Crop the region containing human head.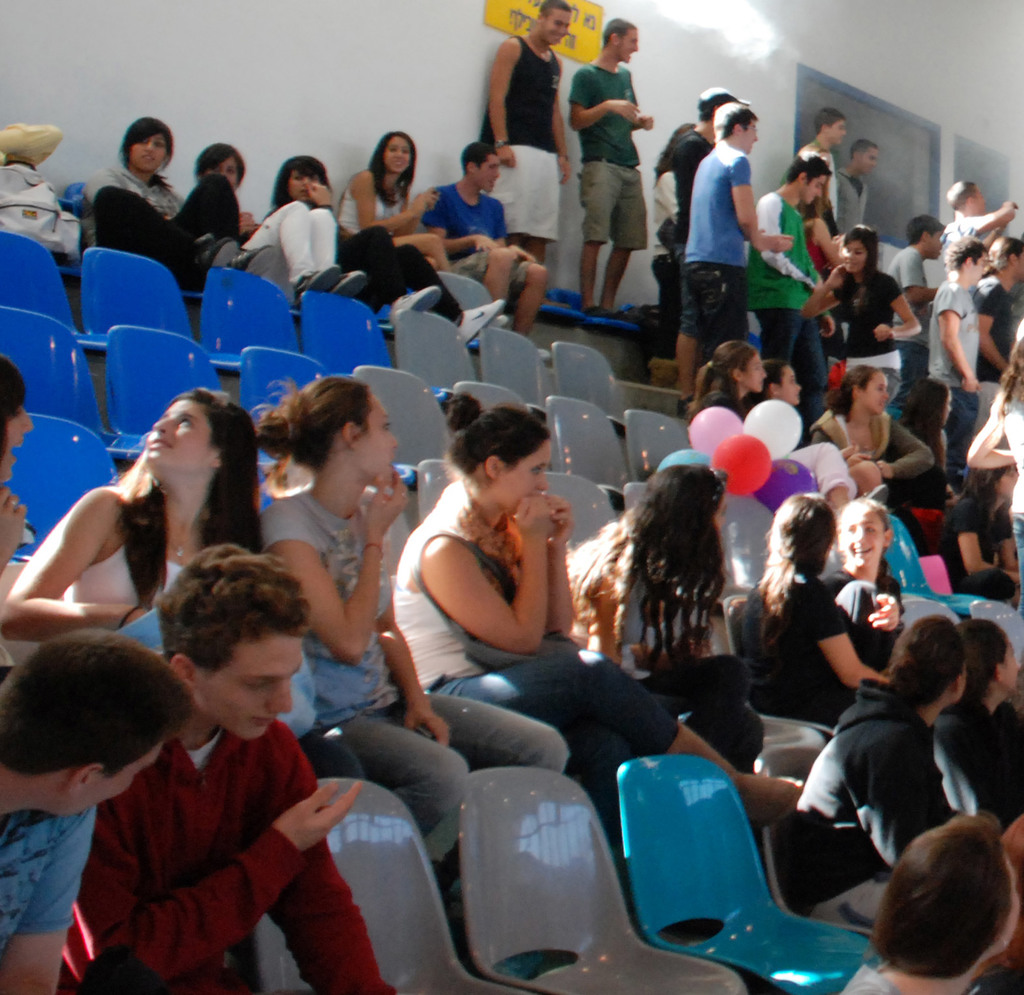
Crop region: <box>463,142,502,195</box>.
